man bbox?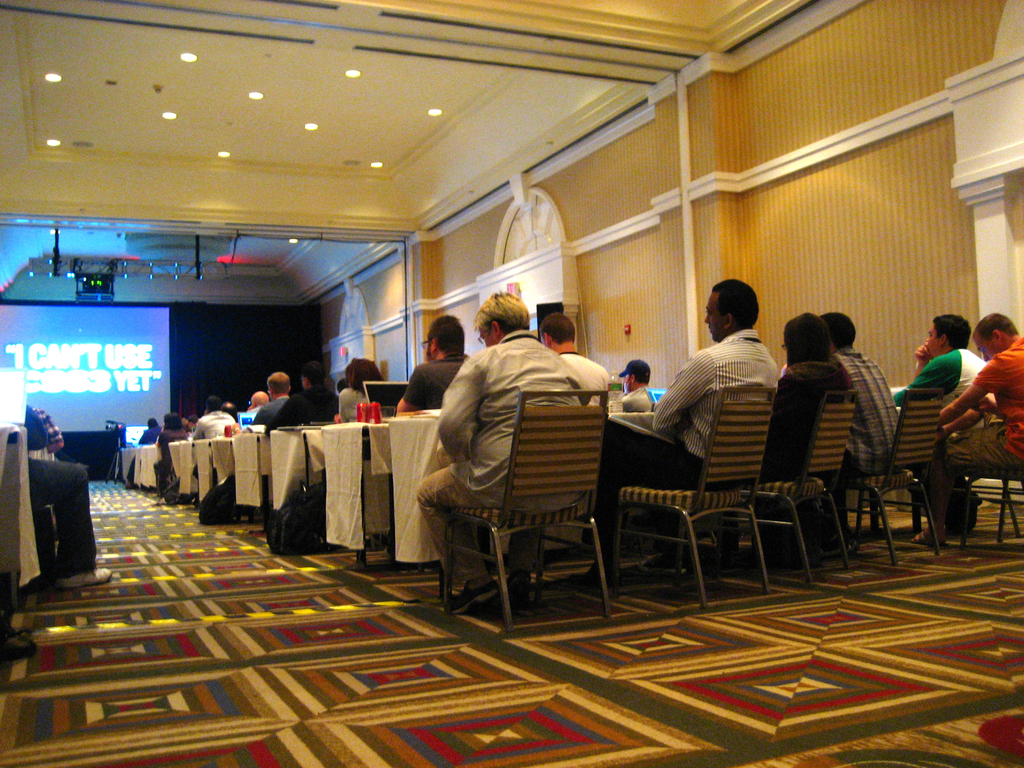
region(909, 315, 1023, 540)
